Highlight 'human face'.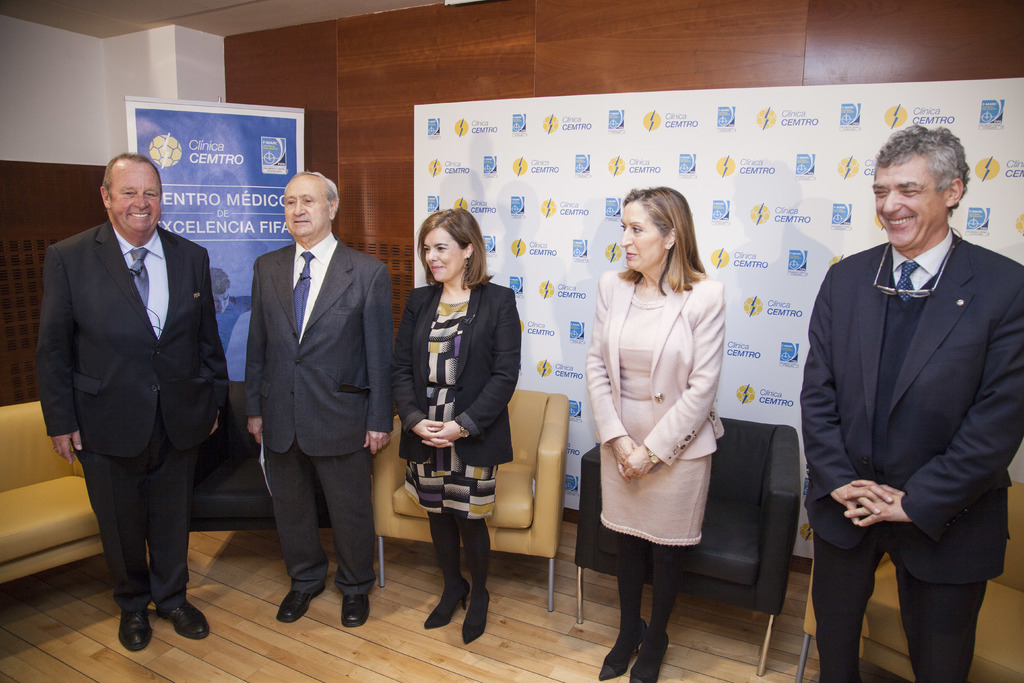
Highlighted region: [left=623, top=202, right=659, bottom=268].
